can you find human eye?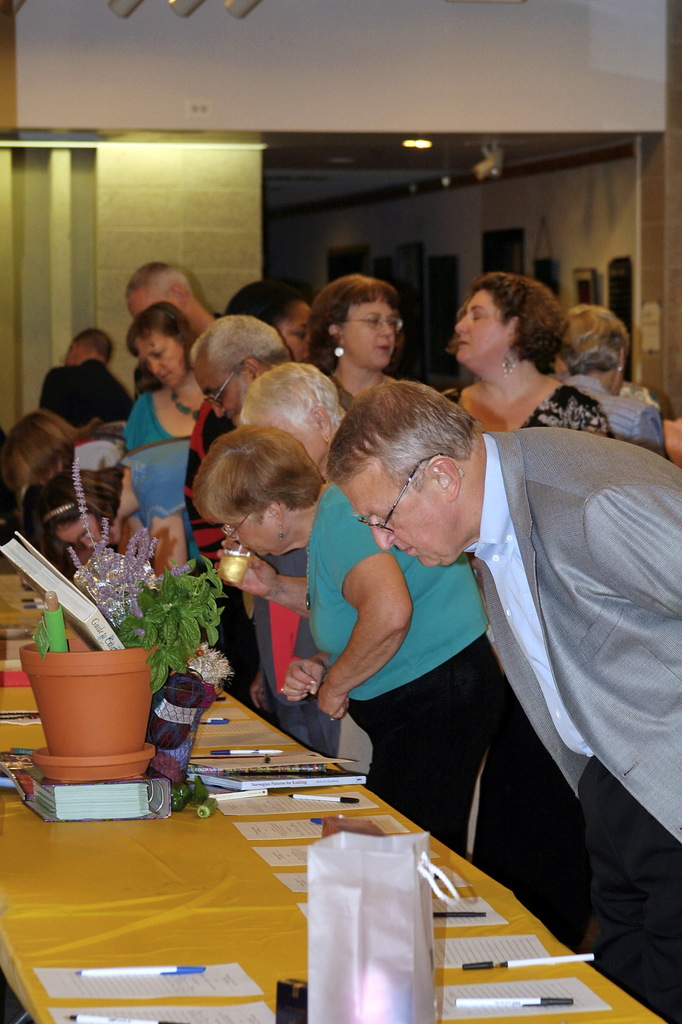
Yes, bounding box: [296,329,309,345].
